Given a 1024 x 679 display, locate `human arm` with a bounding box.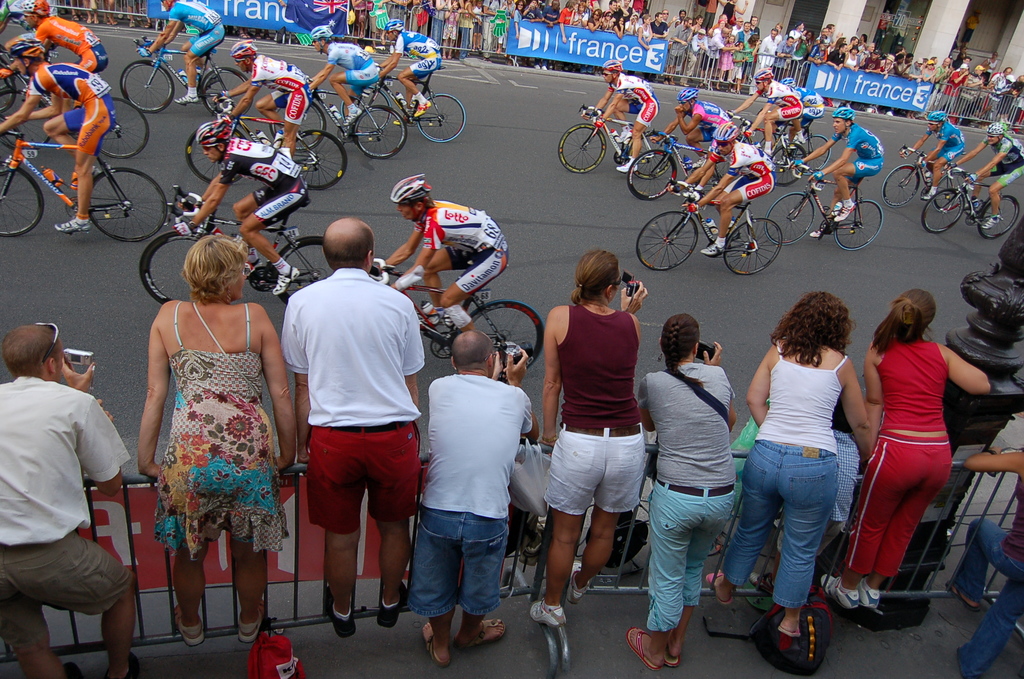
Located: 543/14/554/30.
